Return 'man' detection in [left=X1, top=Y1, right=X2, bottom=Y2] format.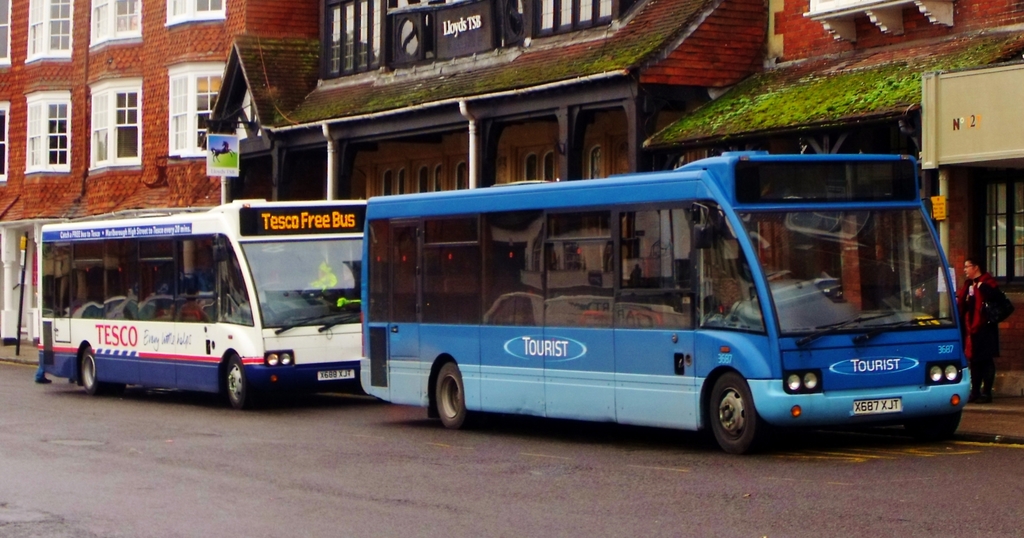
[left=954, top=255, right=1007, bottom=414].
